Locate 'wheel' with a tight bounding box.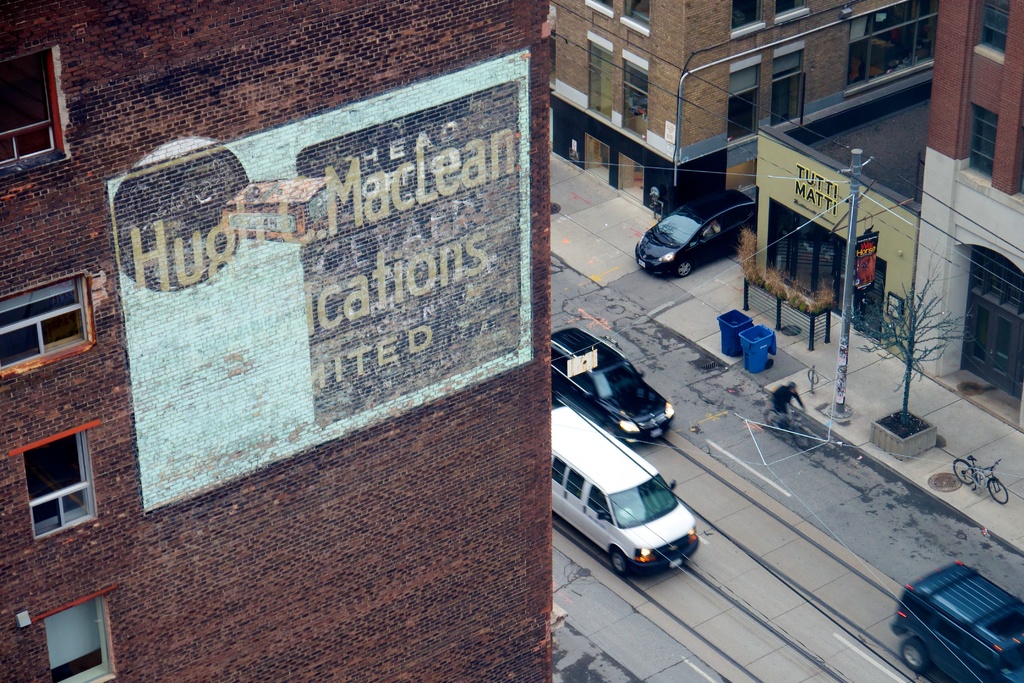
<box>678,260,692,277</box>.
